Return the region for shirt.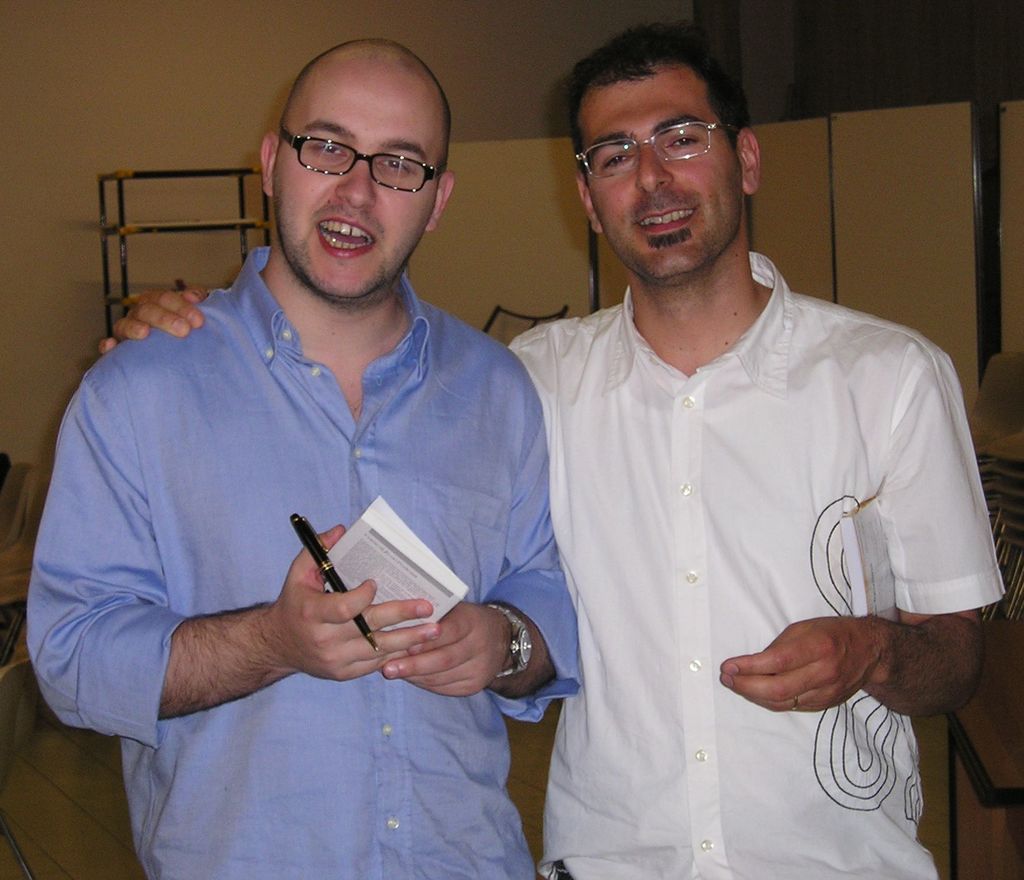
l=478, t=261, r=966, b=833.
